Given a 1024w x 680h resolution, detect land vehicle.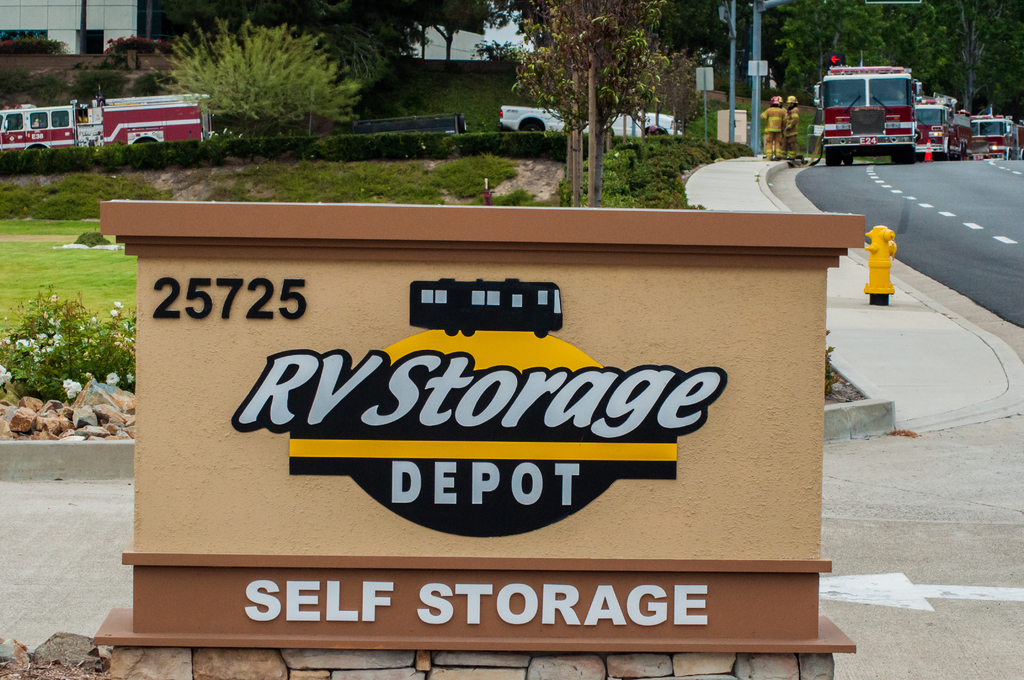
left=915, top=95, right=972, bottom=154.
